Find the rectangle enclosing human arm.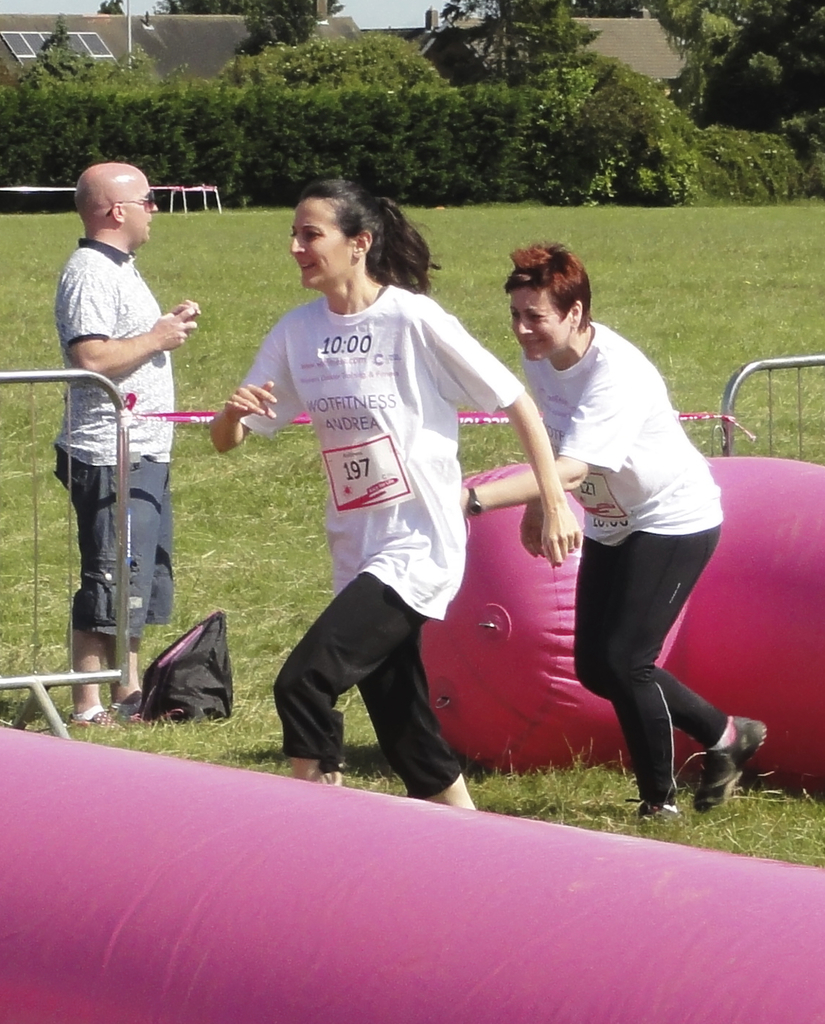
bbox=(432, 308, 588, 571).
